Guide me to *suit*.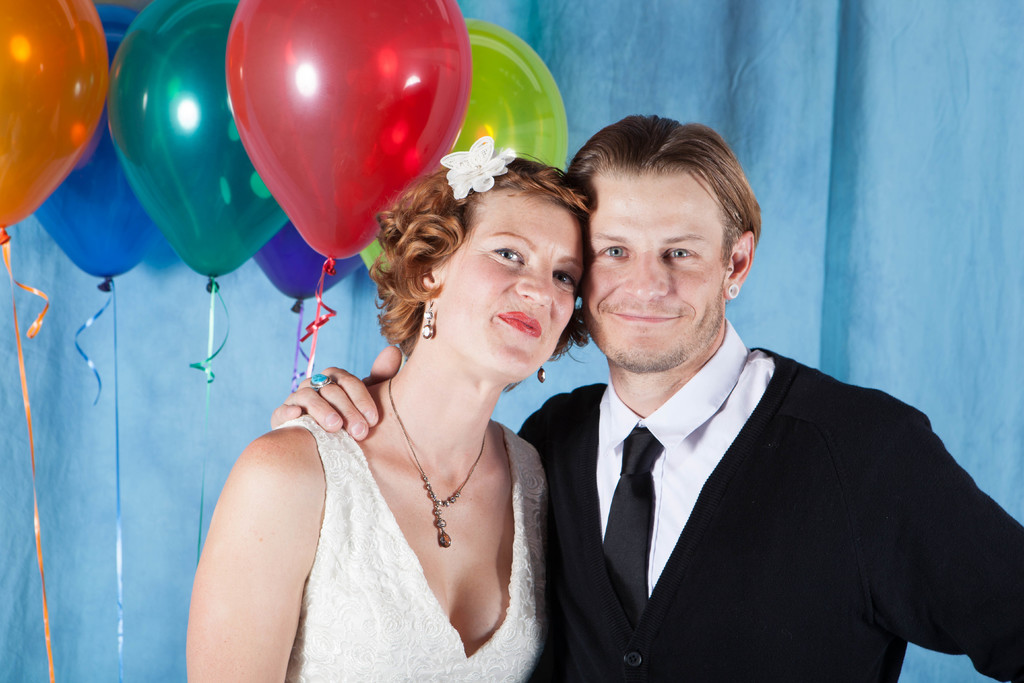
Guidance: (left=524, top=351, right=1023, bottom=682).
